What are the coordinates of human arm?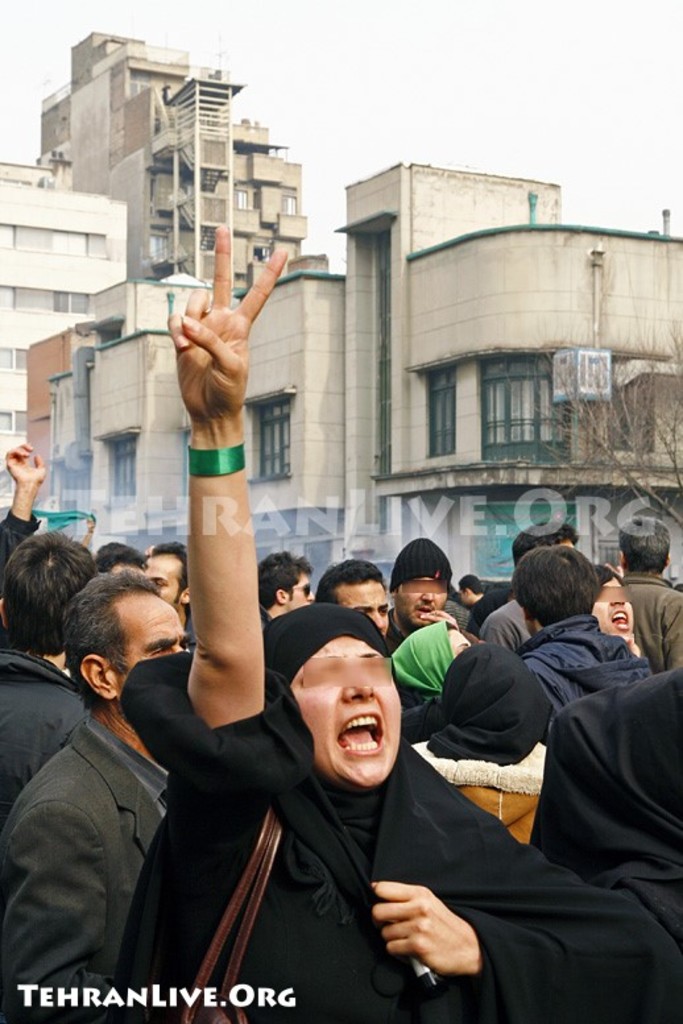
{"x1": 359, "y1": 804, "x2": 678, "y2": 1023}.
